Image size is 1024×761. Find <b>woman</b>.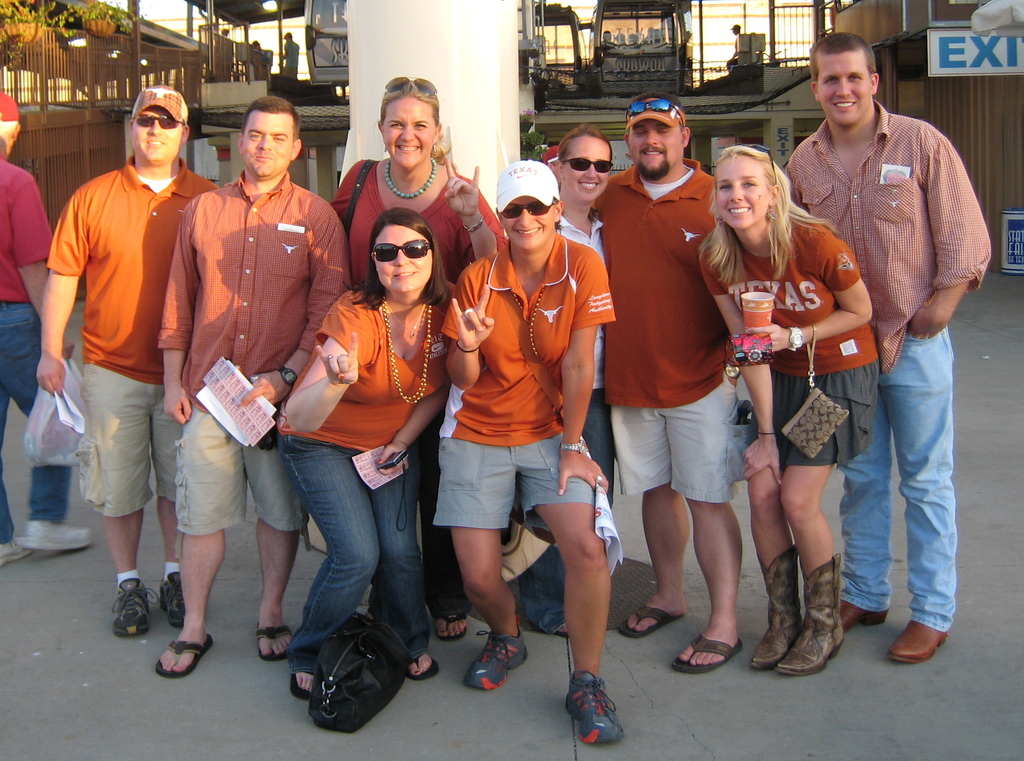
(x1=696, y1=139, x2=883, y2=675).
